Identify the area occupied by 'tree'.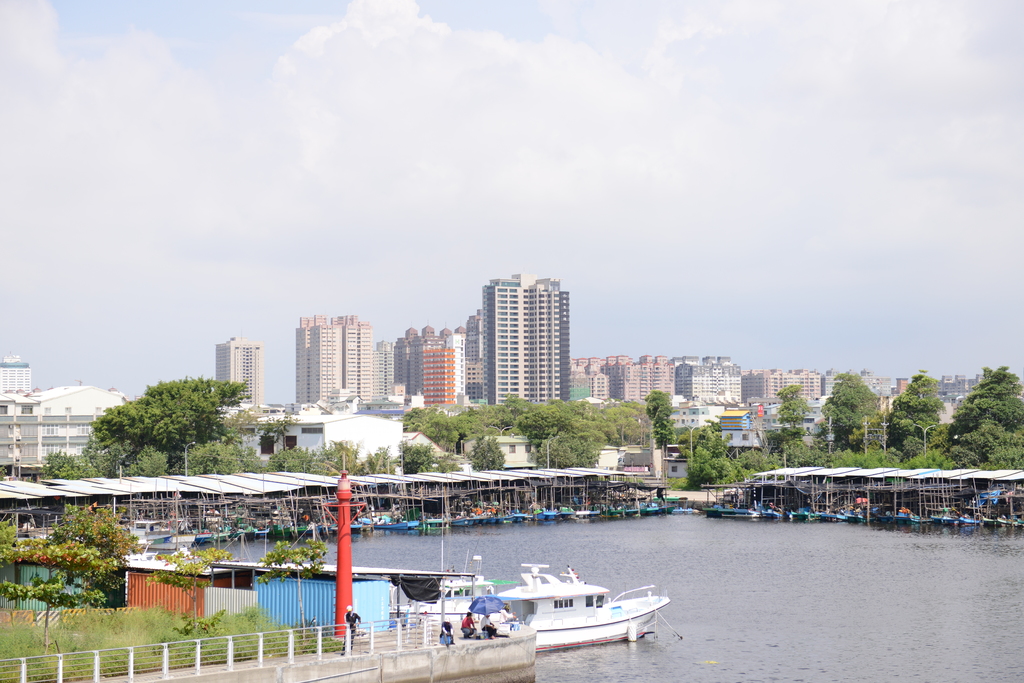
Area: [0, 532, 95, 631].
